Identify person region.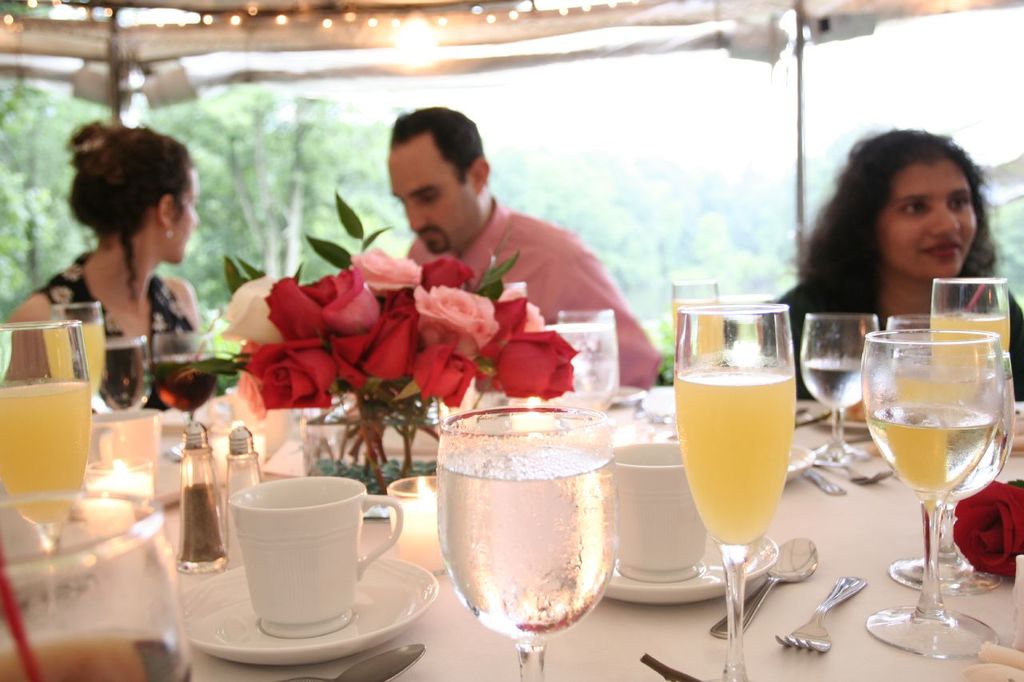
Region: [386, 105, 664, 395].
